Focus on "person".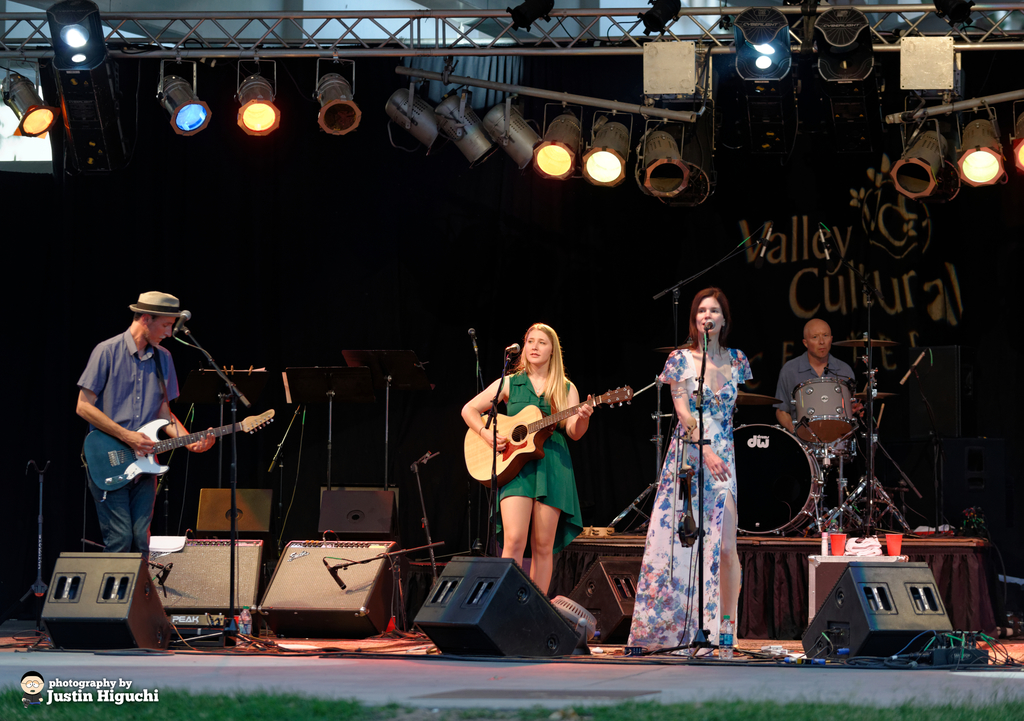
Focused at [634,282,758,658].
